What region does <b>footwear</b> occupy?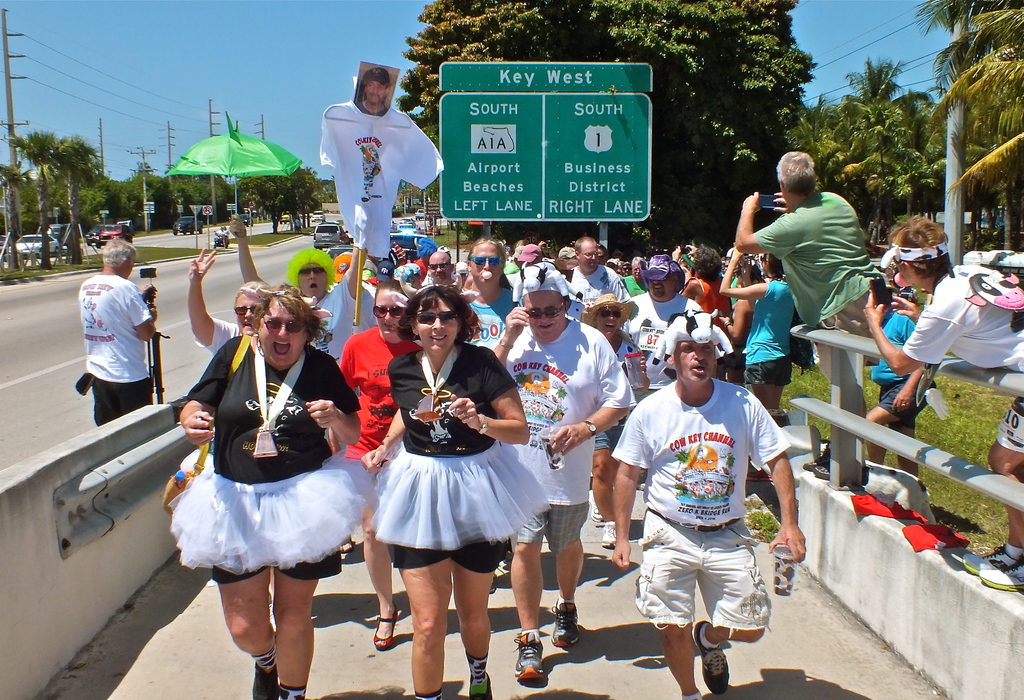
Rect(464, 675, 495, 699).
